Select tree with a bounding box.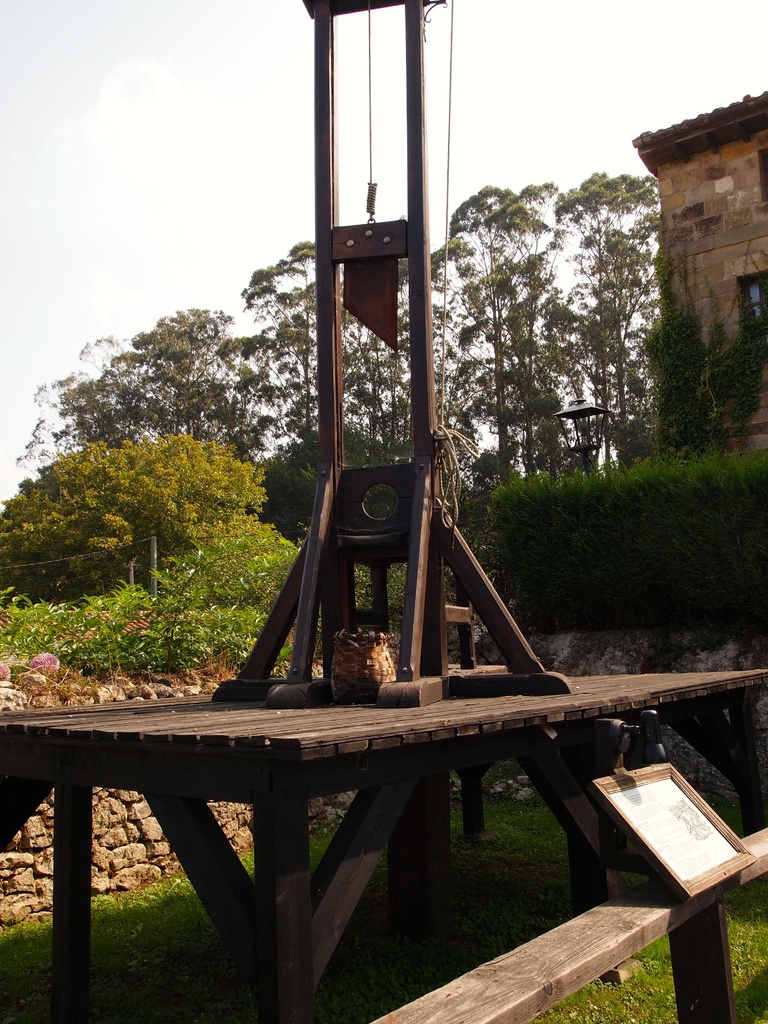
(460, 339, 535, 456).
